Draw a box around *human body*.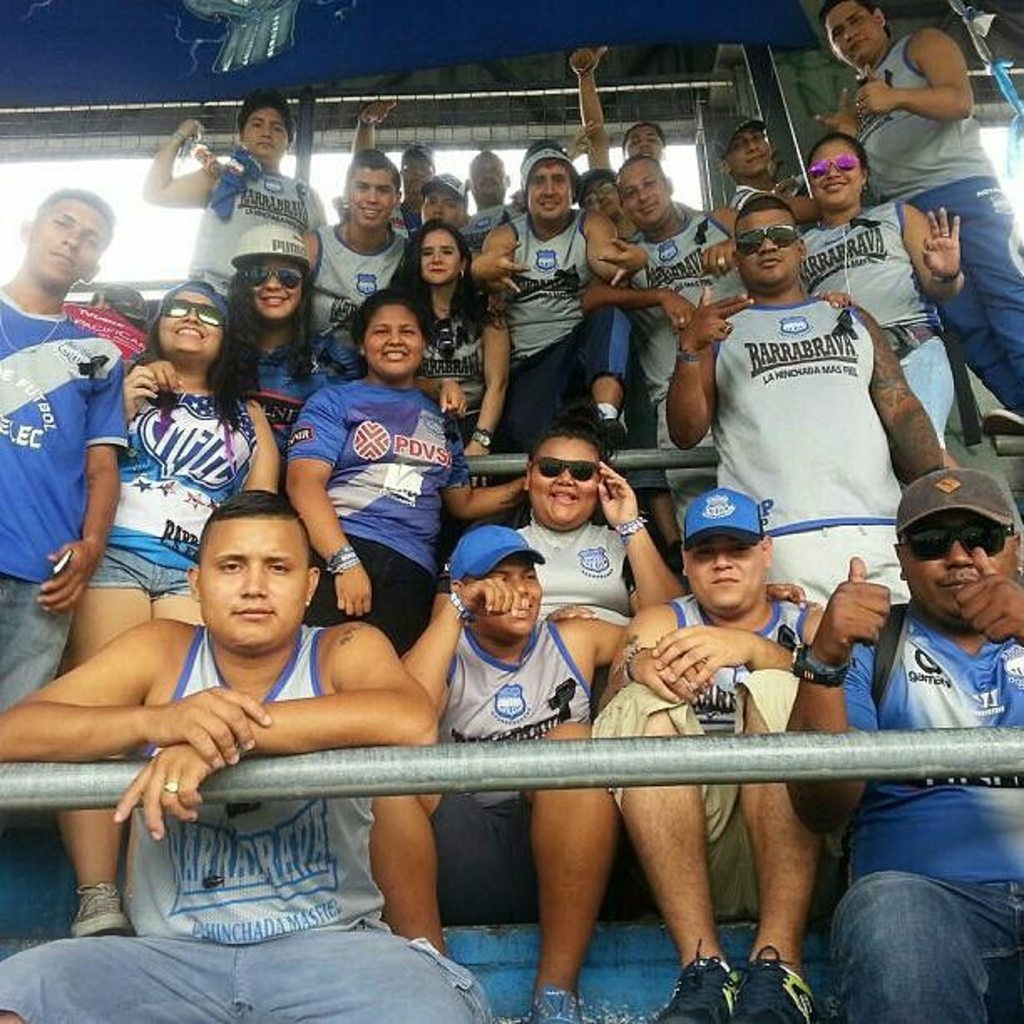
[485,207,636,445].
